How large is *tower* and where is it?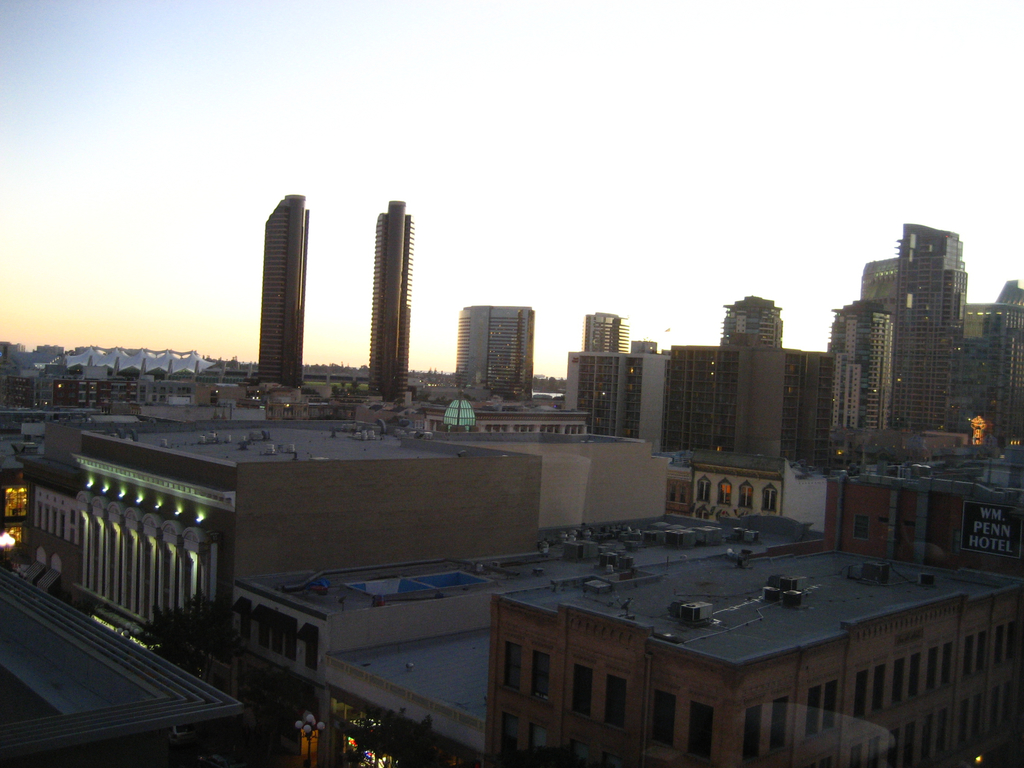
Bounding box: bbox=(374, 198, 407, 399).
